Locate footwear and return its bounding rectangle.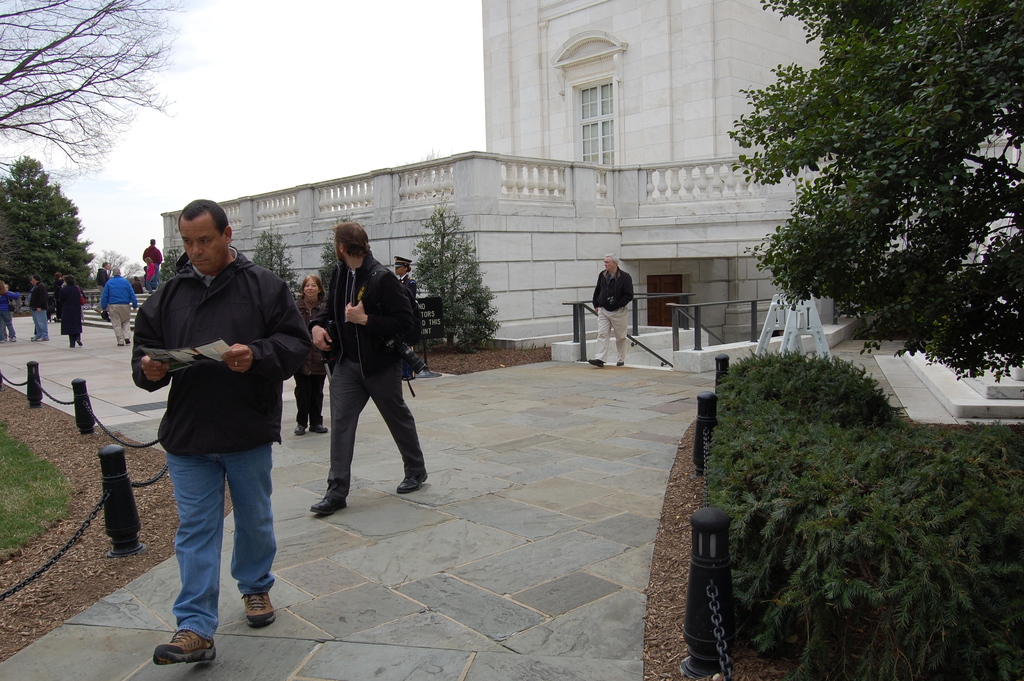
(left=312, top=422, right=328, bottom=435).
